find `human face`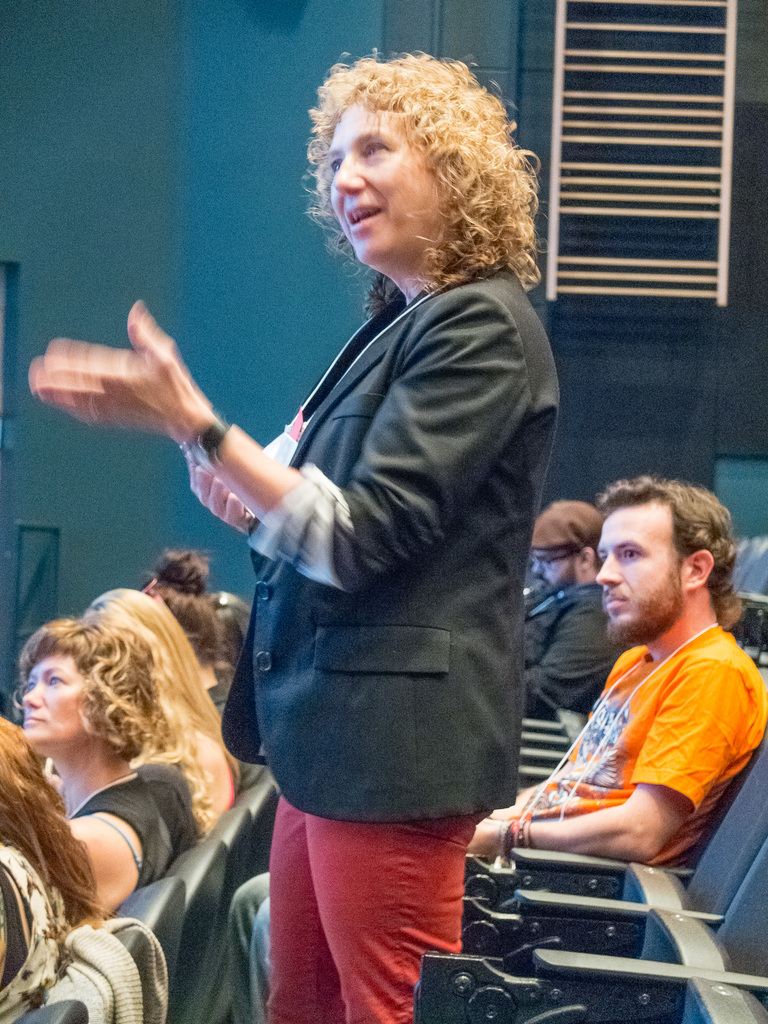
599,500,689,642
